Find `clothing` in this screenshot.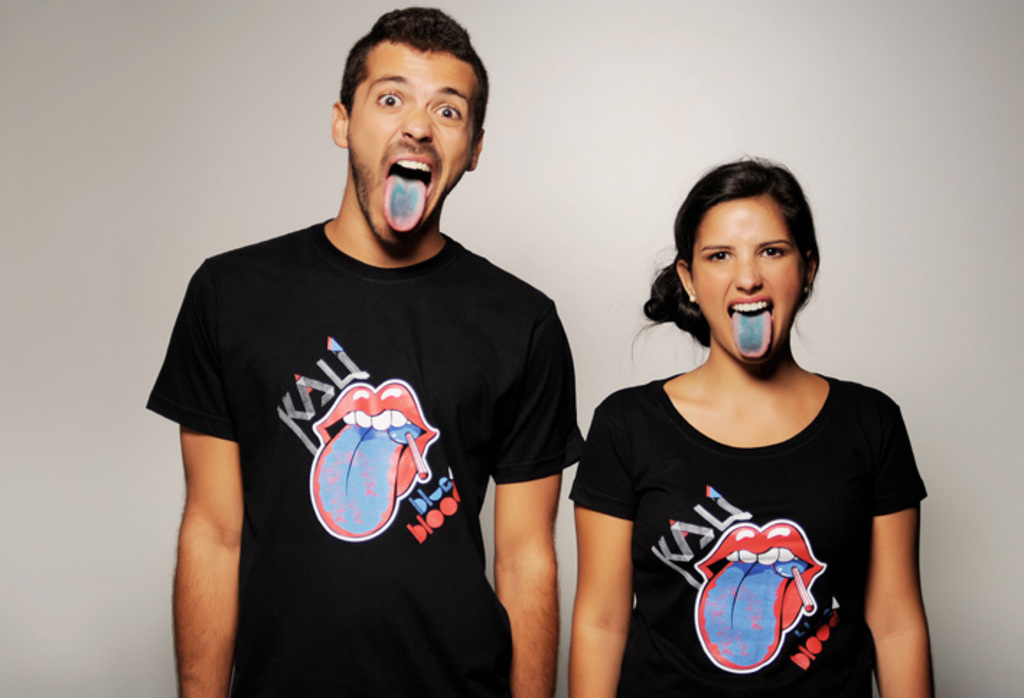
The bounding box for `clothing` is l=157, t=200, r=537, b=676.
